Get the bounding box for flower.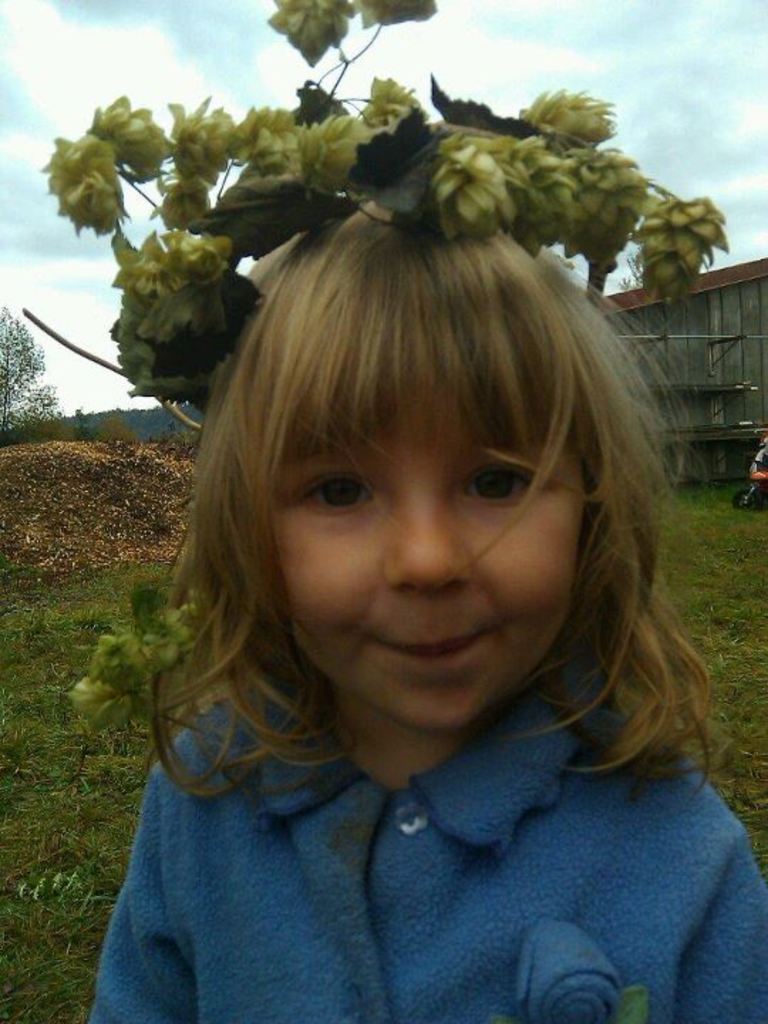
rect(273, 0, 348, 64).
